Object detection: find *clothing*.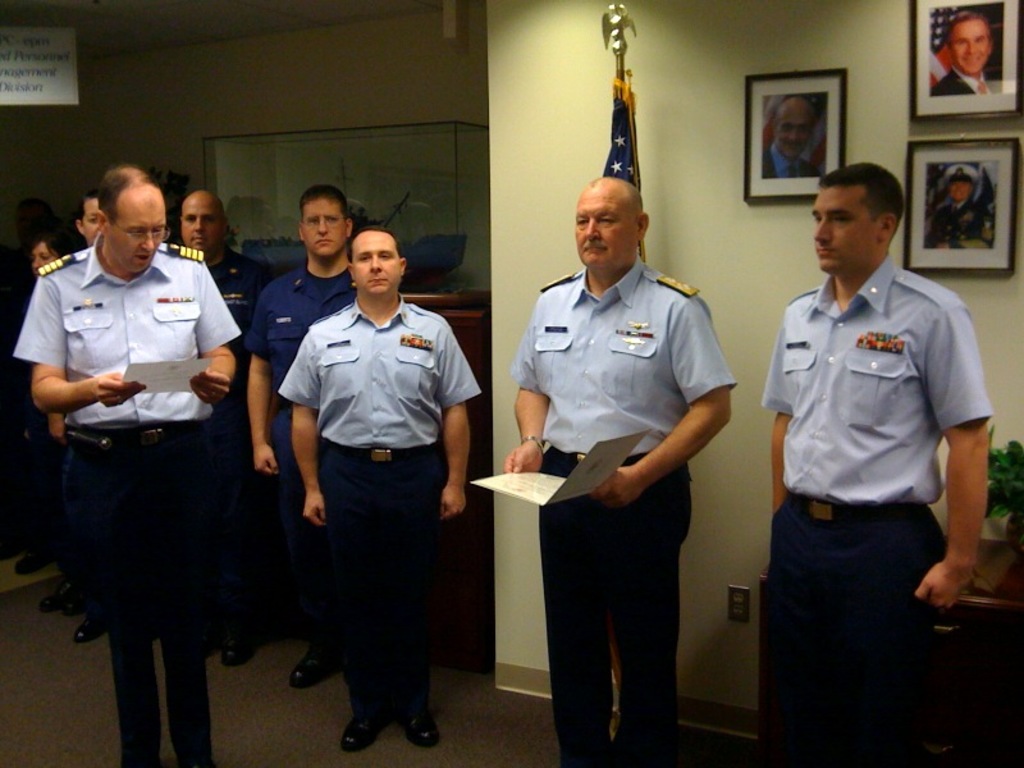
x1=541, y1=454, x2=695, y2=767.
